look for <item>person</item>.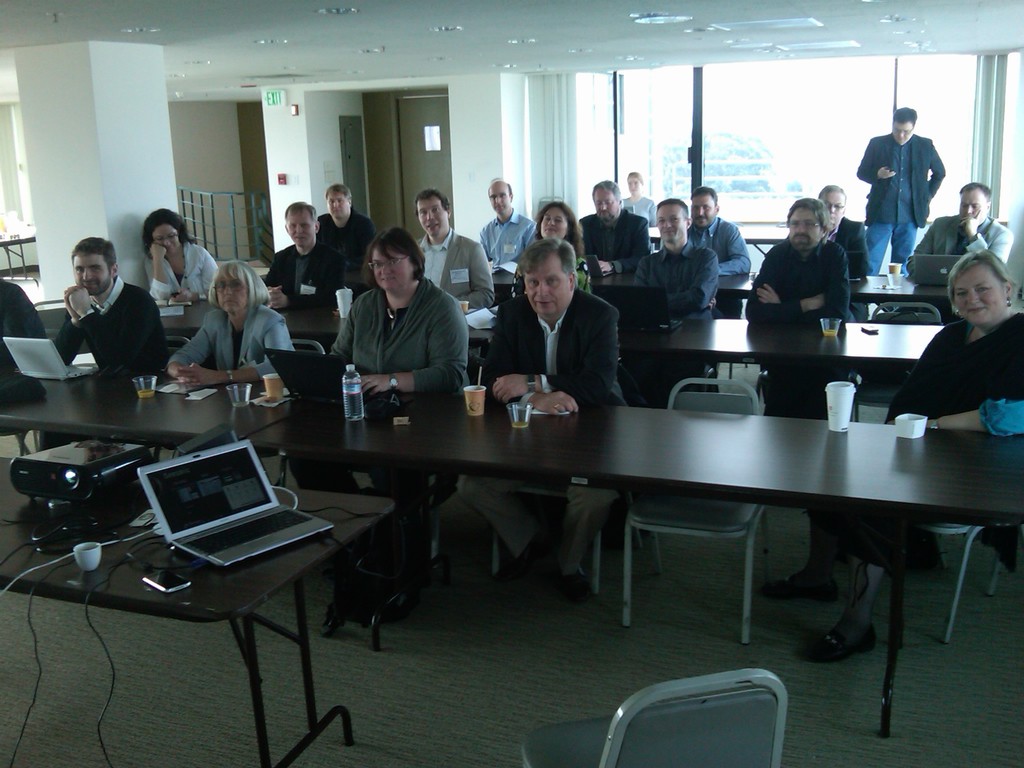
Found: [left=415, top=183, right=497, bottom=317].
